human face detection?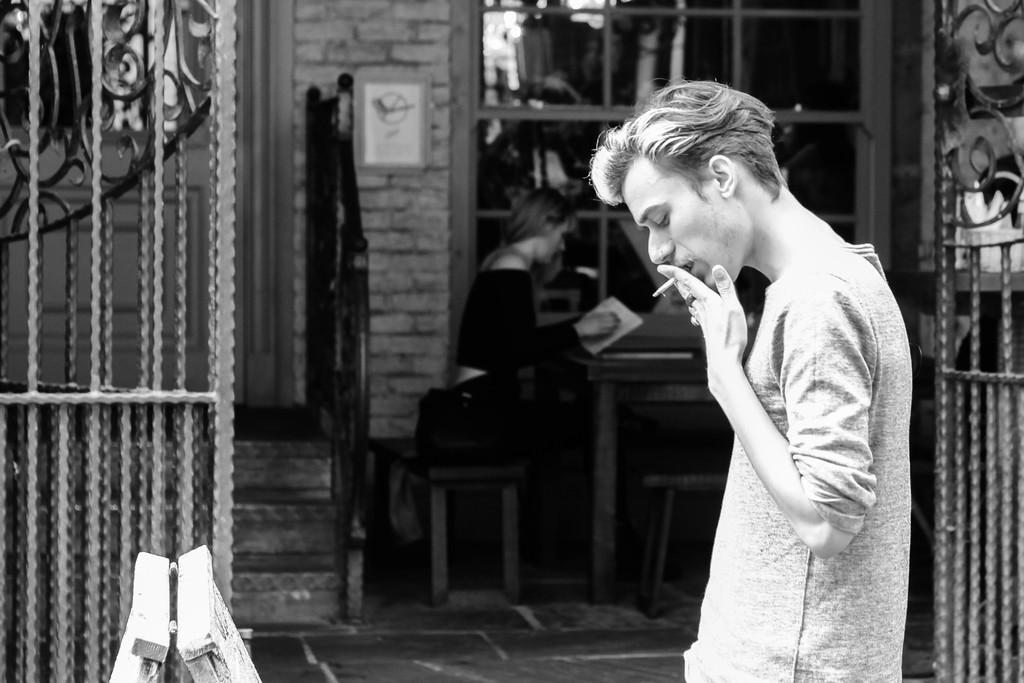
locate(623, 156, 728, 293)
